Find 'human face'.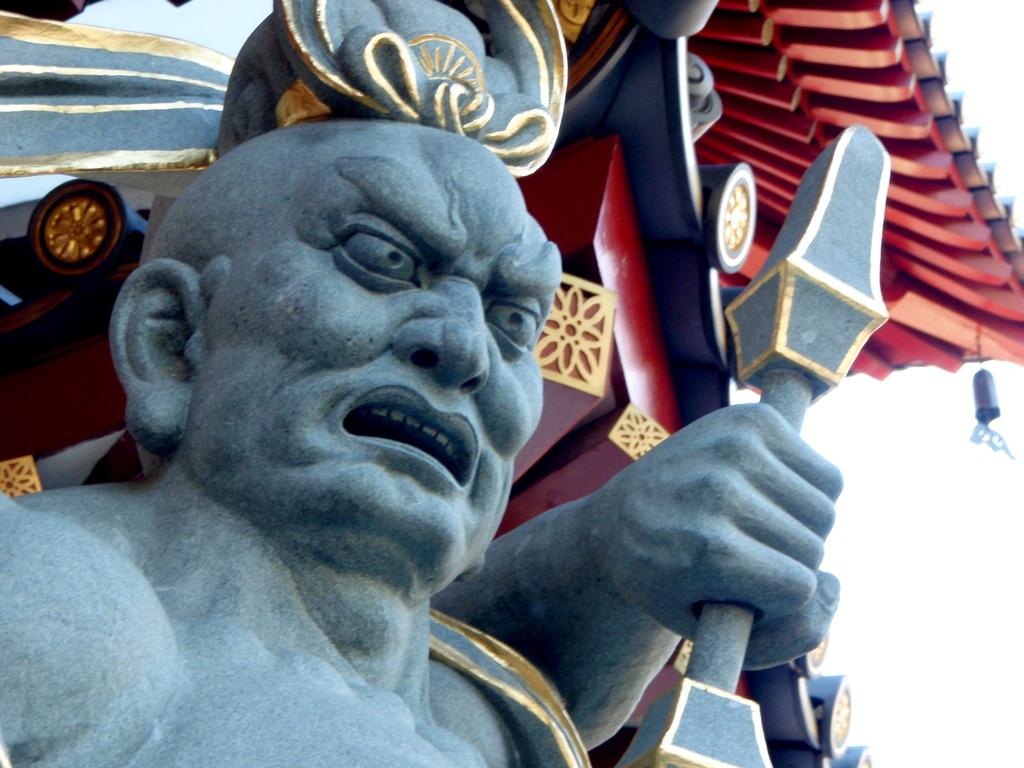
detection(186, 131, 568, 579).
